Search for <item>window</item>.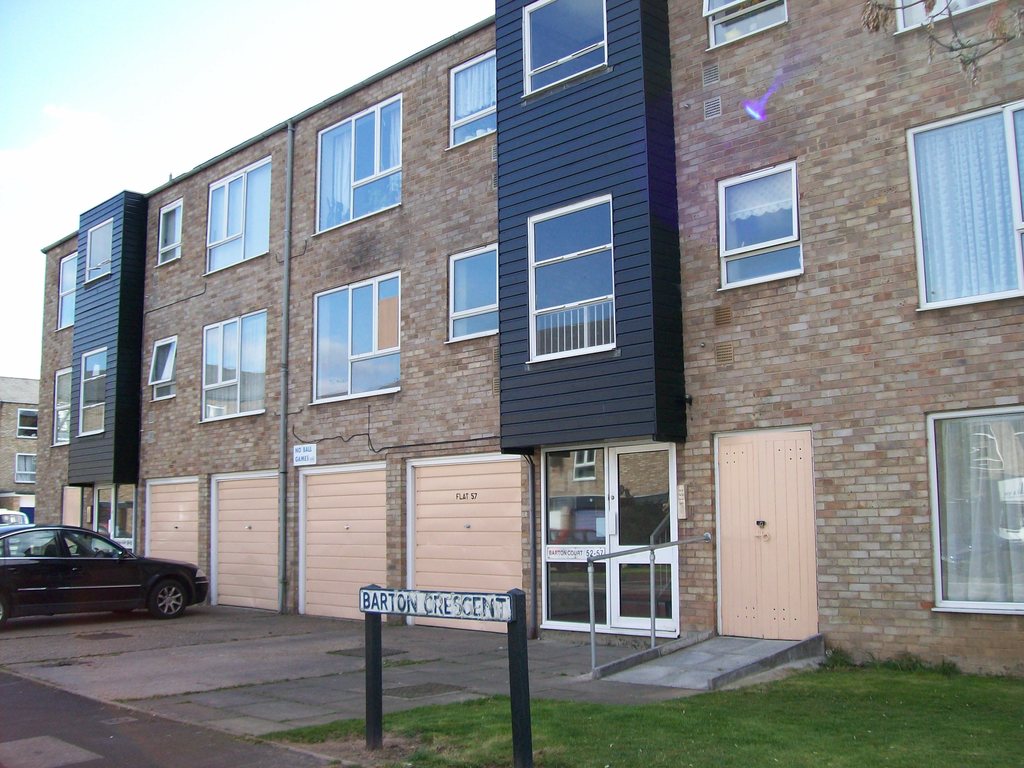
Found at rect(160, 203, 181, 265).
